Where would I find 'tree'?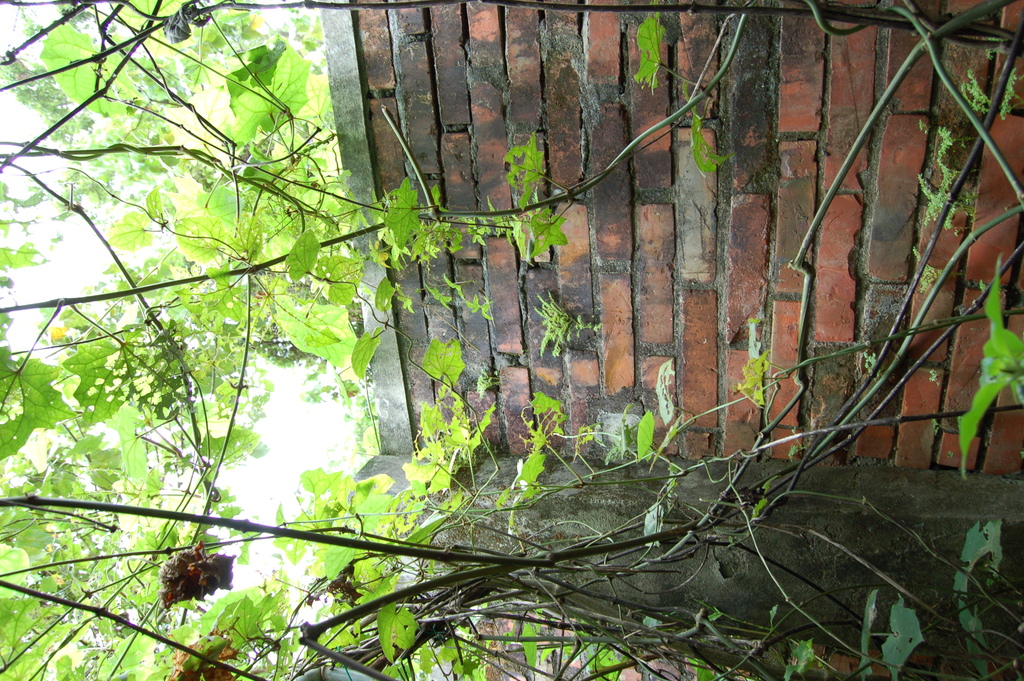
At locate(0, 21, 1023, 553).
